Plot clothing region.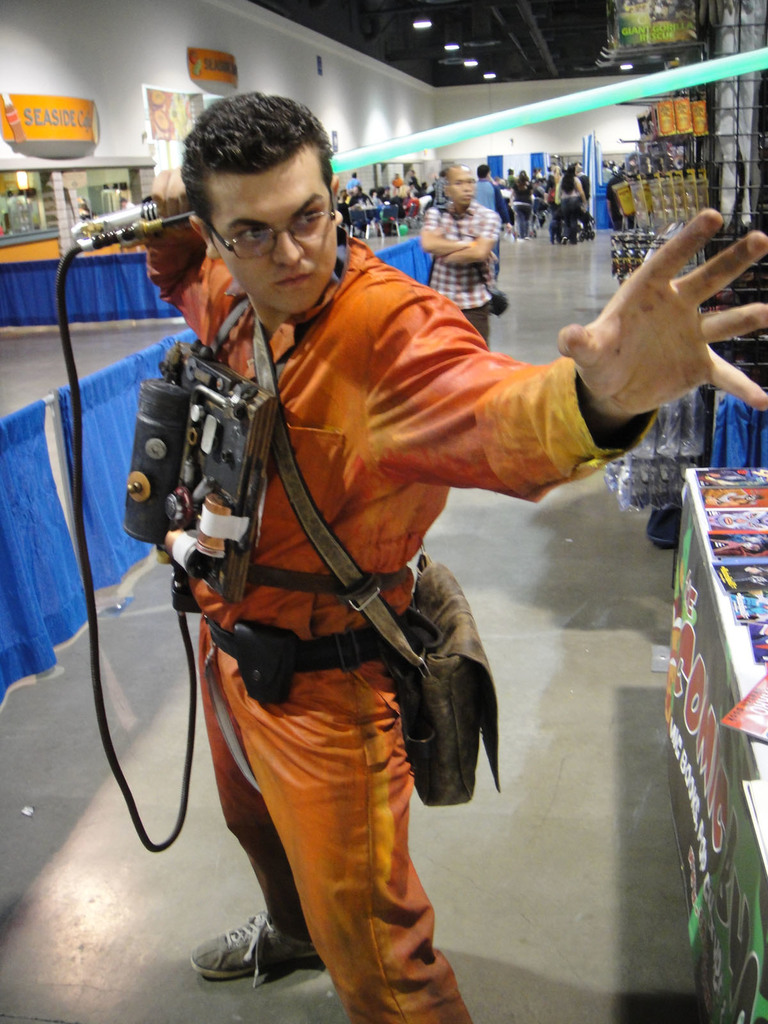
Plotted at box=[534, 189, 548, 200].
